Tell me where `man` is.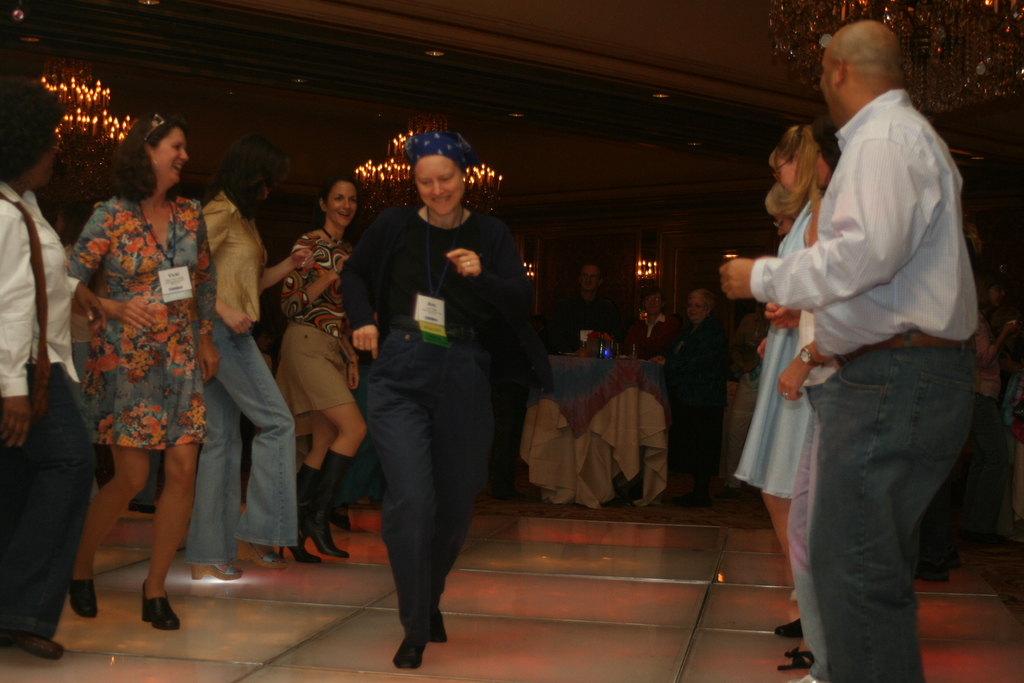
`man` is at <box>738,13,989,656</box>.
